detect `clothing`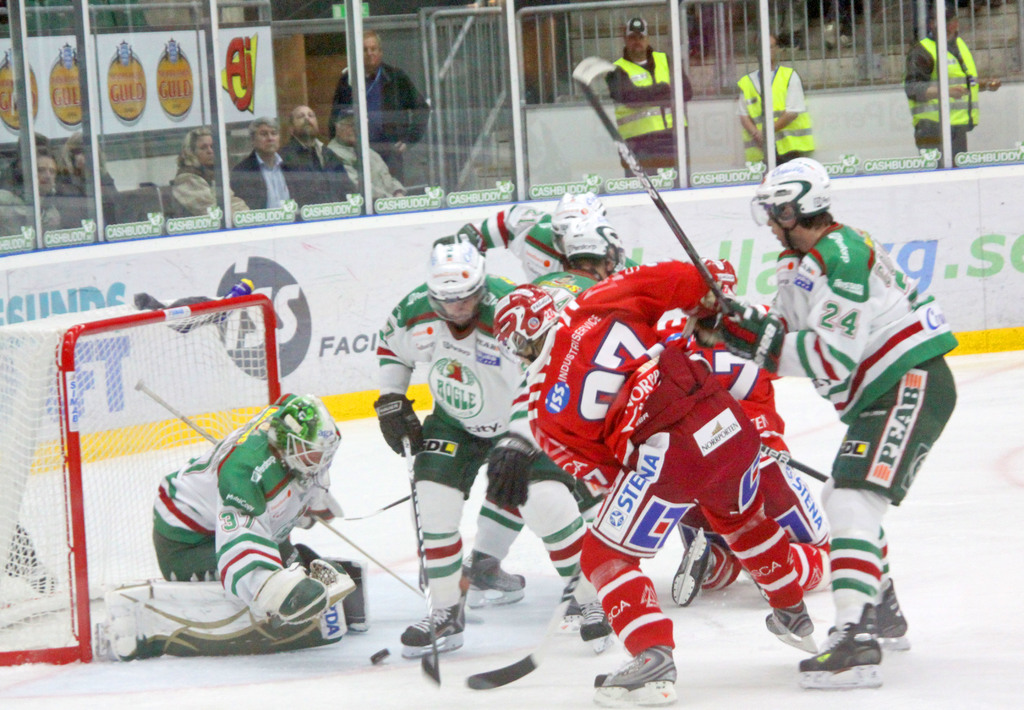
[286,134,336,216]
